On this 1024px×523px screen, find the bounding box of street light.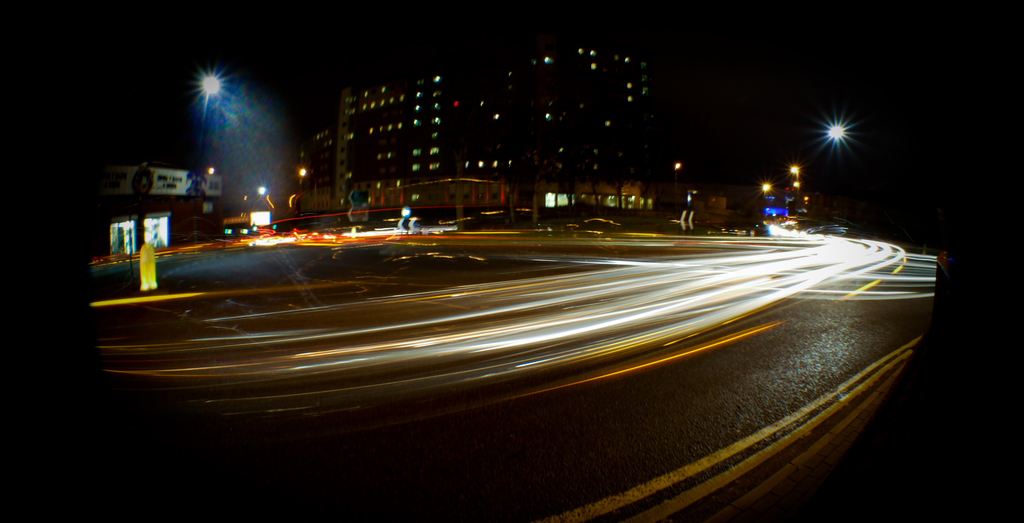
Bounding box: <region>821, 114, 850, 229</region>.
